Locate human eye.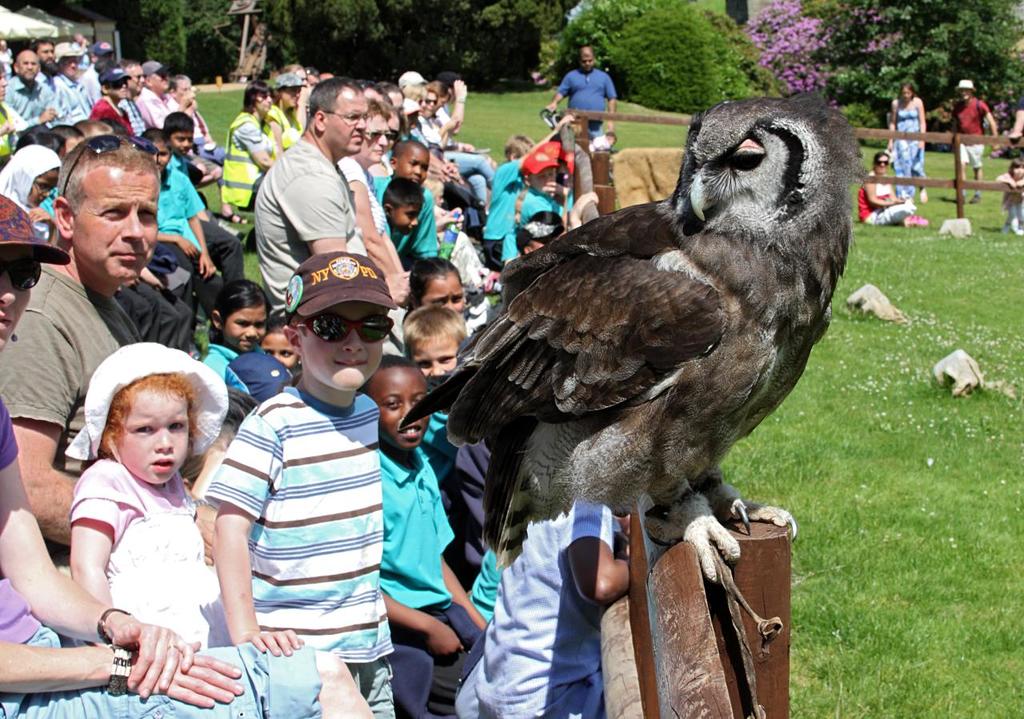
Bounding box: l=409, t=161, r=417, b=168.
